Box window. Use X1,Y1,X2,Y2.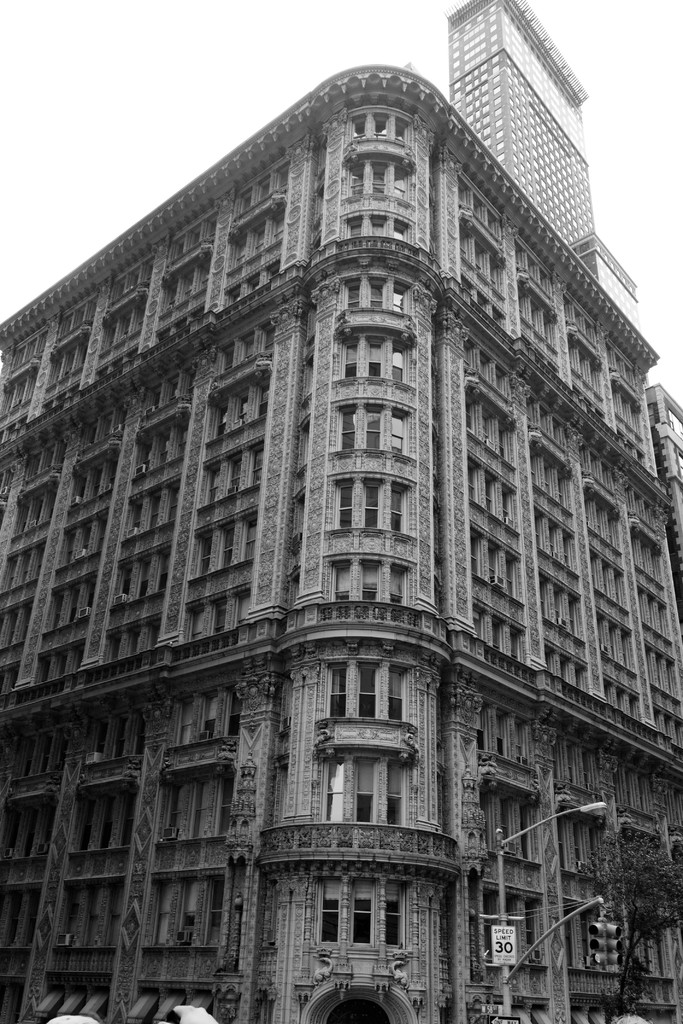
103,292,147,350.
